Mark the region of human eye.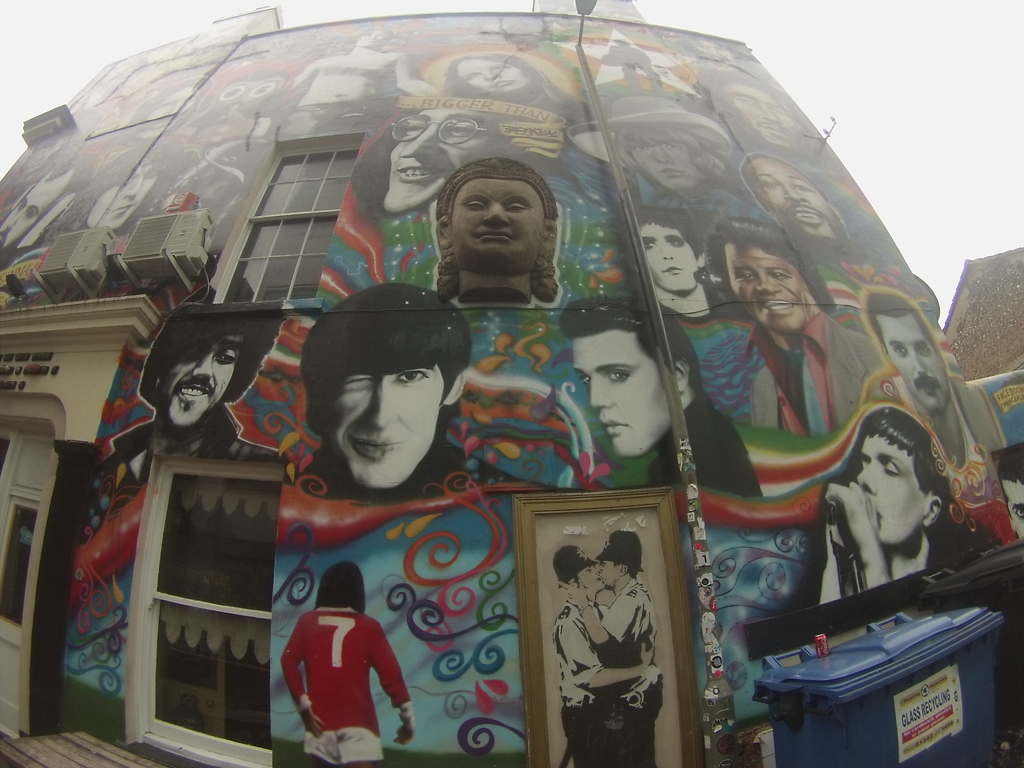
Region: [left=915, top=347, right=933, bottom=355].
